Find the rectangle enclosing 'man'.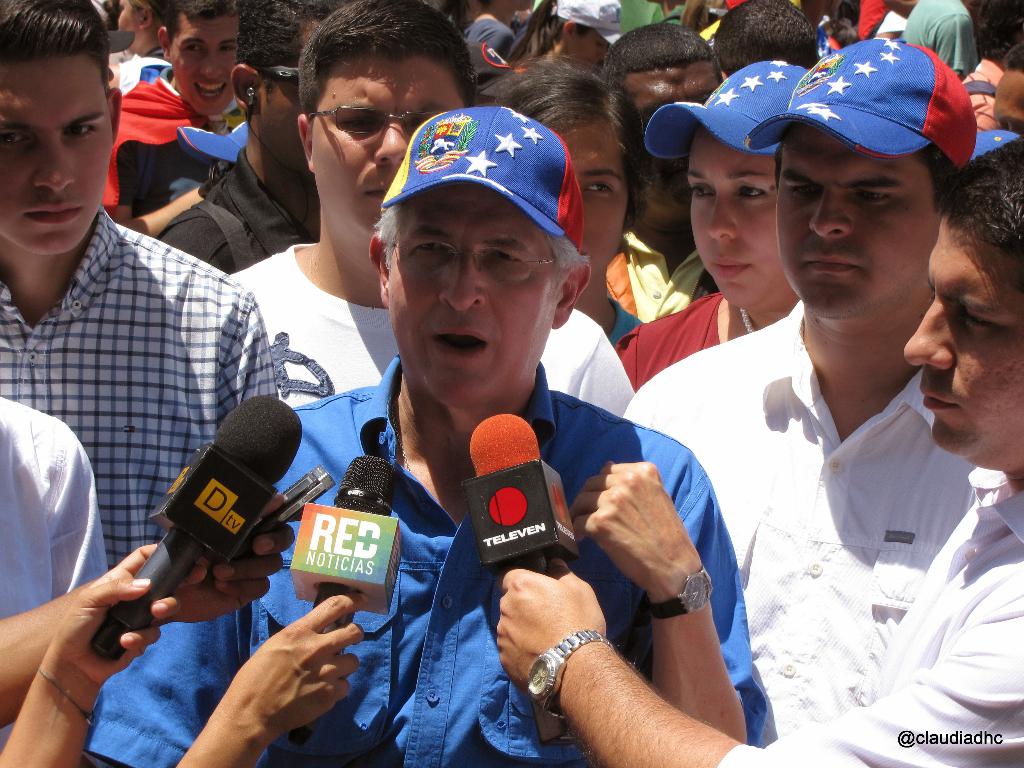
bbox(492, 136, 1023, 767).
